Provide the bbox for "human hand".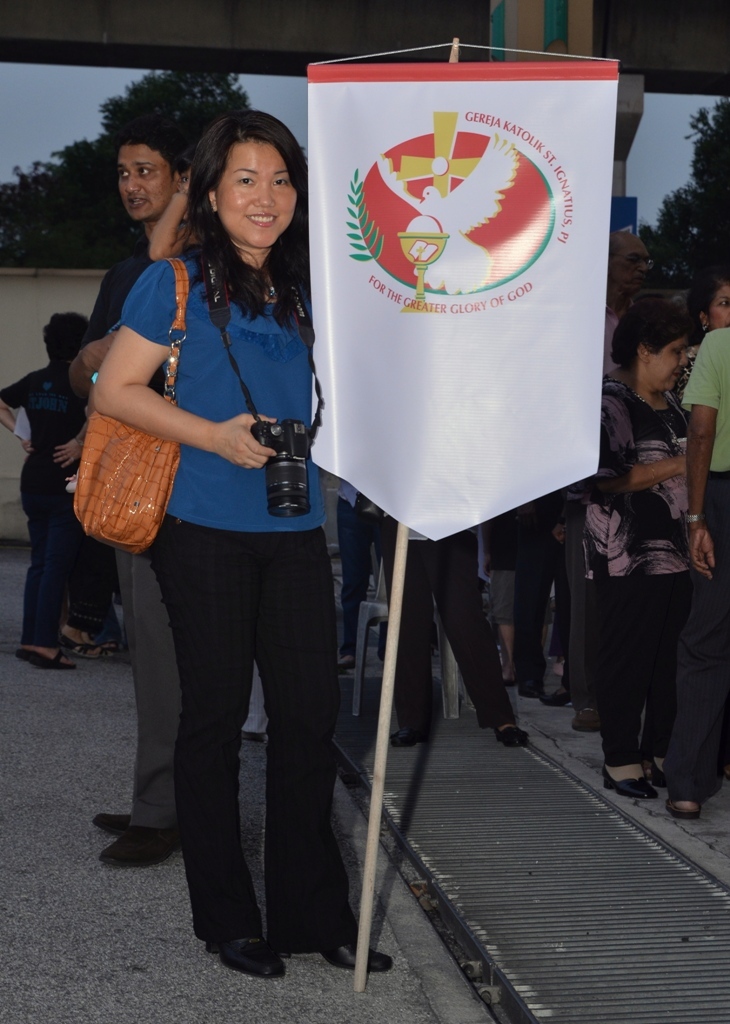
select_region(674, 455, 687, 480).
